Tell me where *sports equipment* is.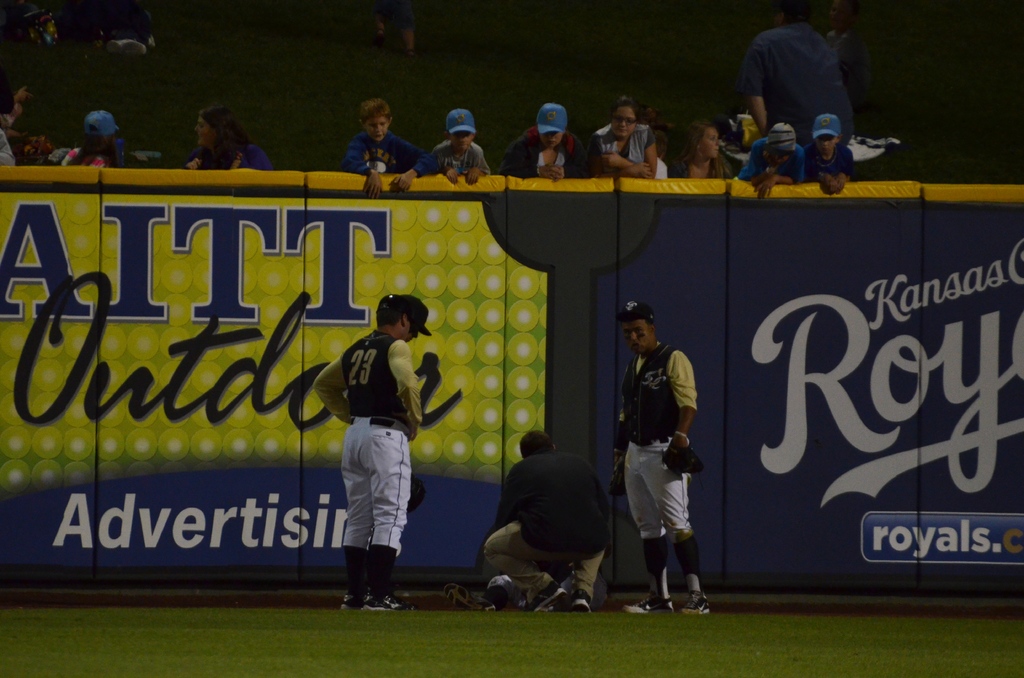
*sports equipment* is at <bbox>664, 448, 698, 473</bbox>.
